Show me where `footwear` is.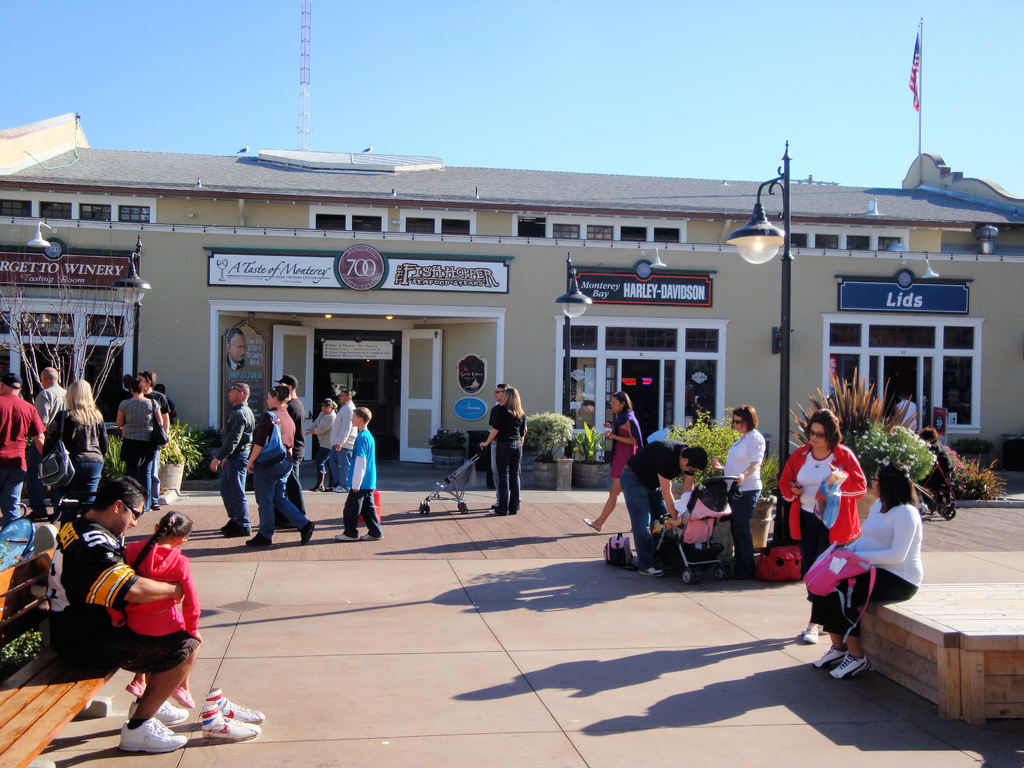
`footwear` is at bbox=[115, 680, 146, 703].
